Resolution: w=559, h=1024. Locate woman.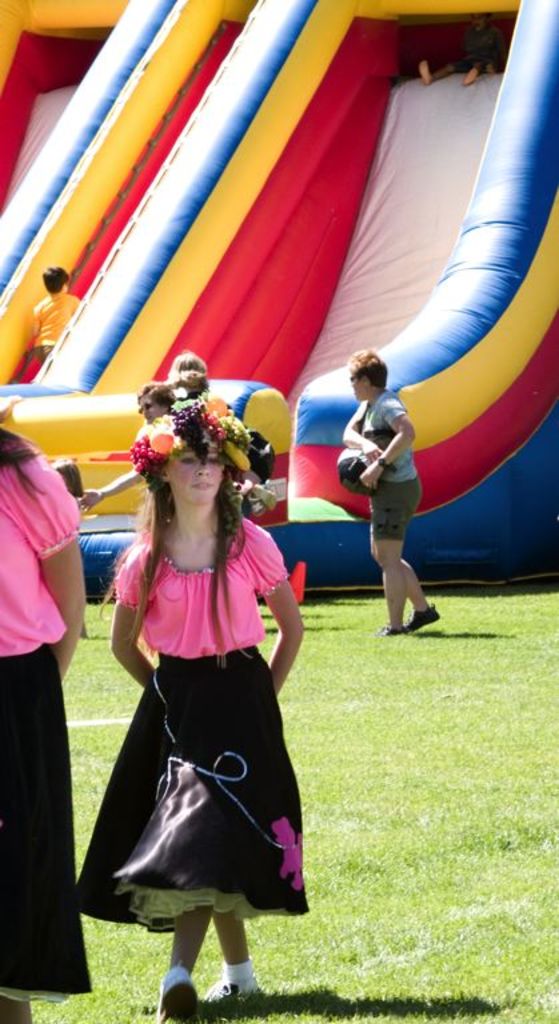
bbox=(0, 391, 103, 1023).
